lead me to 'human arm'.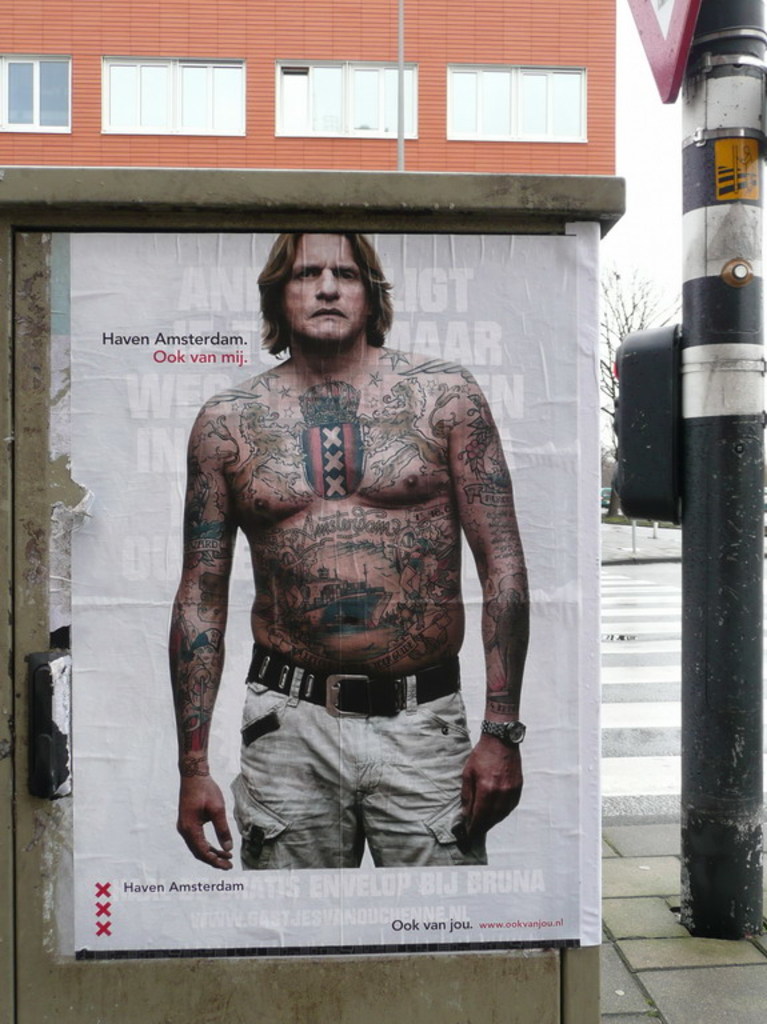
Lead to left=157, top=384, right=236, bottom=885.
